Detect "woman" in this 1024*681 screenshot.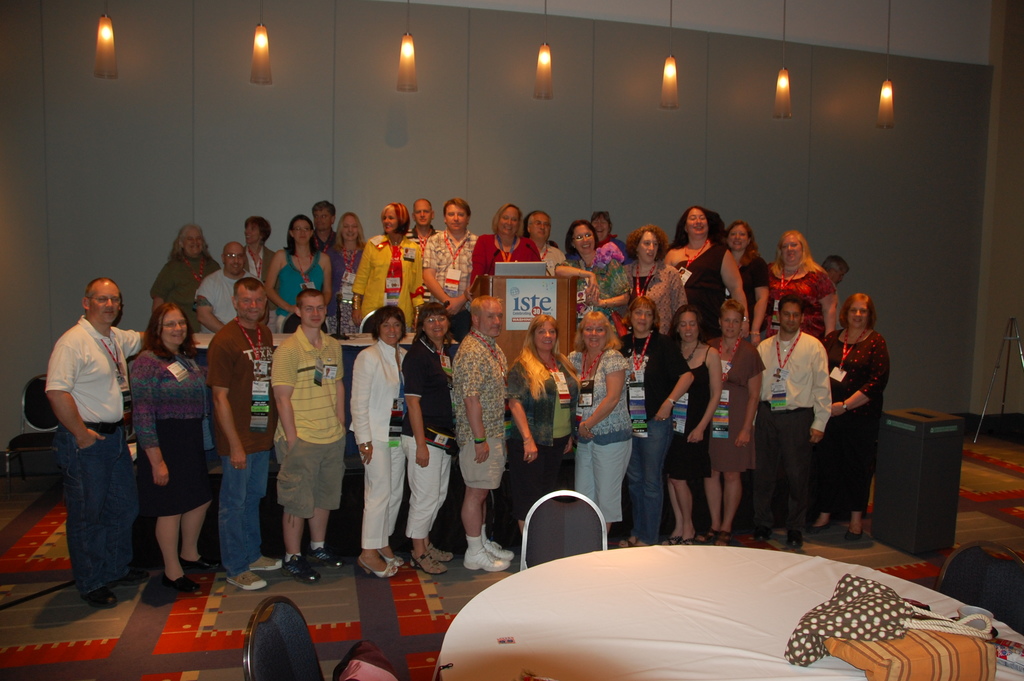
Detection: {"x1": 469, "y1": 201, "x2": 553, "y2": 281}.
